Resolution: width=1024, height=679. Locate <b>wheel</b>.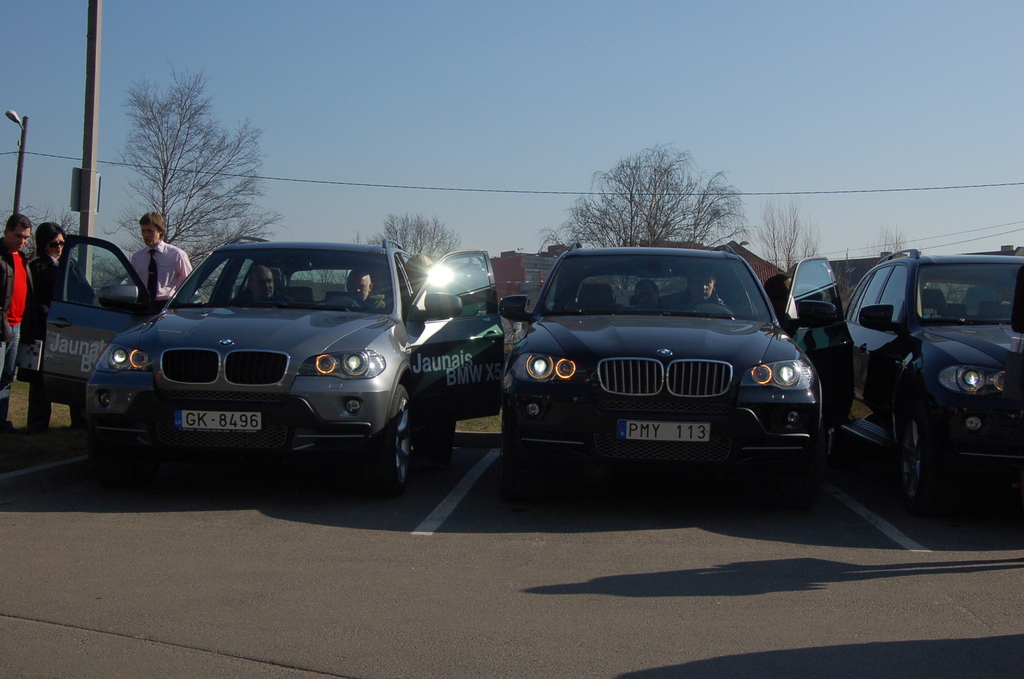
{"x1": 369, "y1": 382, "x2": 416, "y2": 497}.
